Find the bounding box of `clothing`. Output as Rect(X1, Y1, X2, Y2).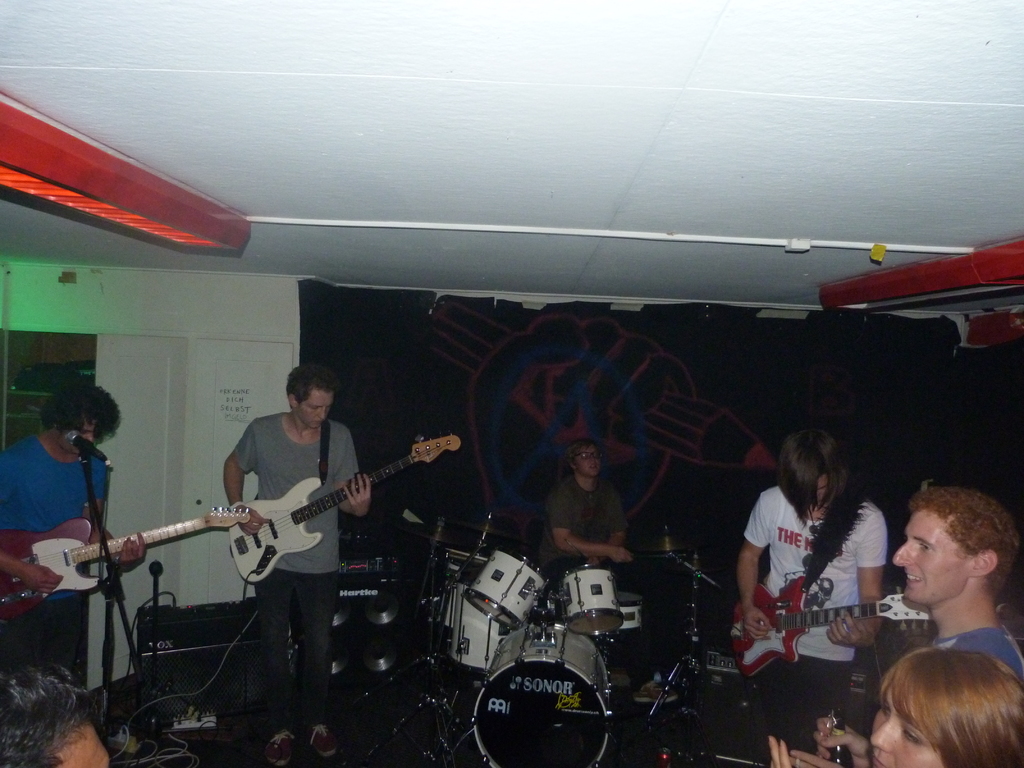
Rect(230, 407, 362, 733).
